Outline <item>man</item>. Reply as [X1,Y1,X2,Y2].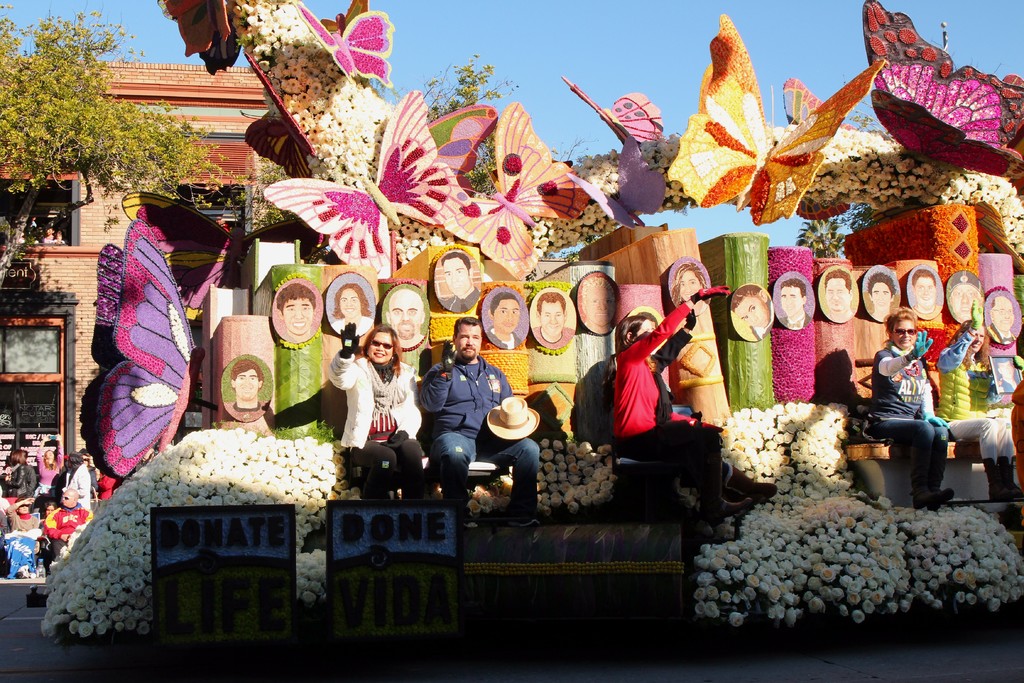
[952,267,970,315].
